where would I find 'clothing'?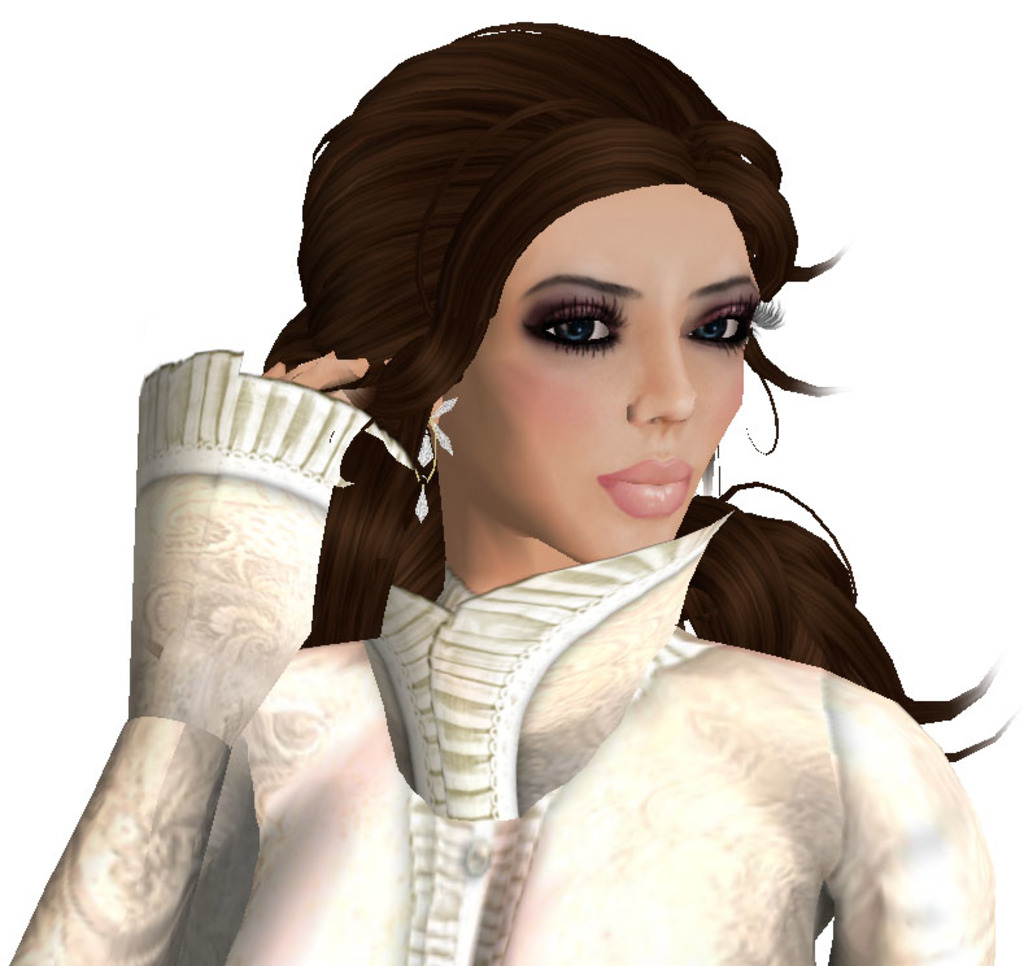
At BBox(257, 449, 1016, 937).
